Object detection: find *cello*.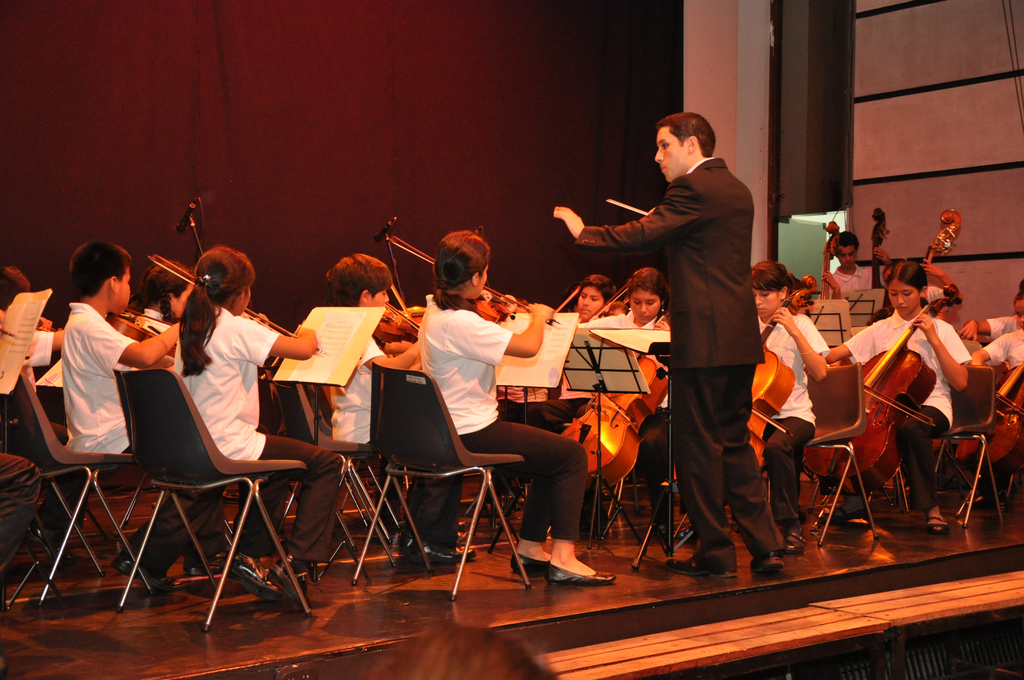
x1=141 y1=241 x2=341 y2=378.
